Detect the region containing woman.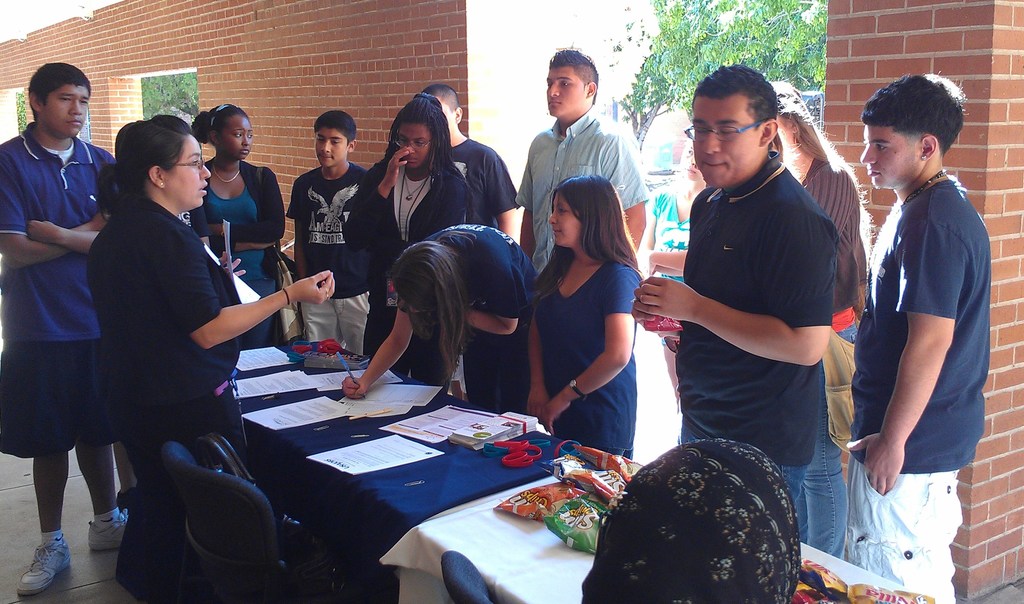
x1=88 y1=102 x2=340 y2=487.
